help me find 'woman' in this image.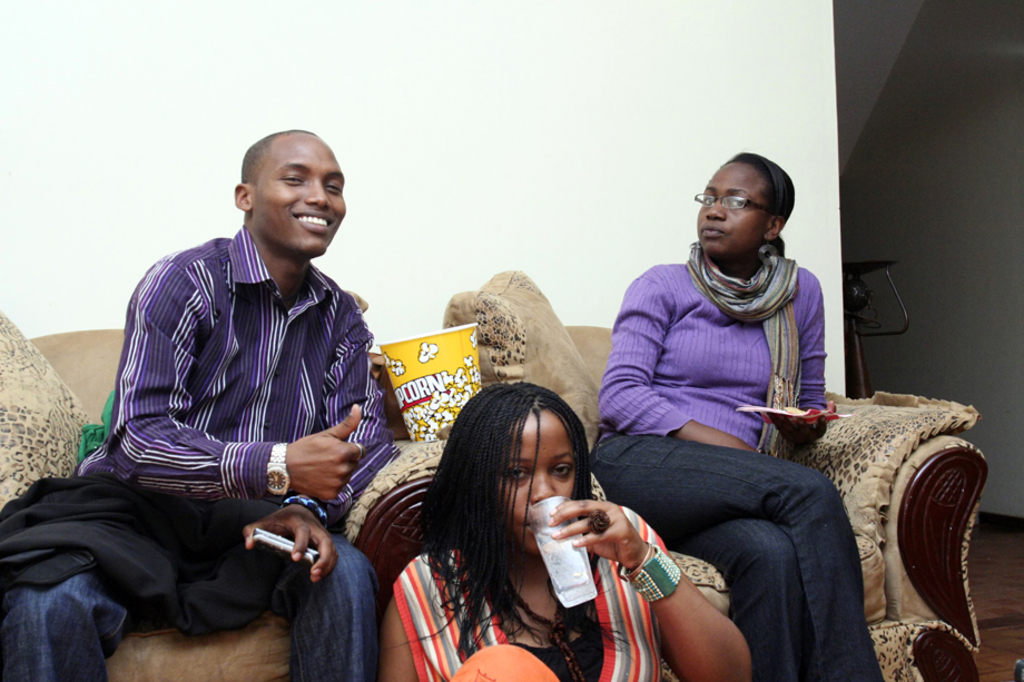
Found it: crop(601, 147, 883, 679).
